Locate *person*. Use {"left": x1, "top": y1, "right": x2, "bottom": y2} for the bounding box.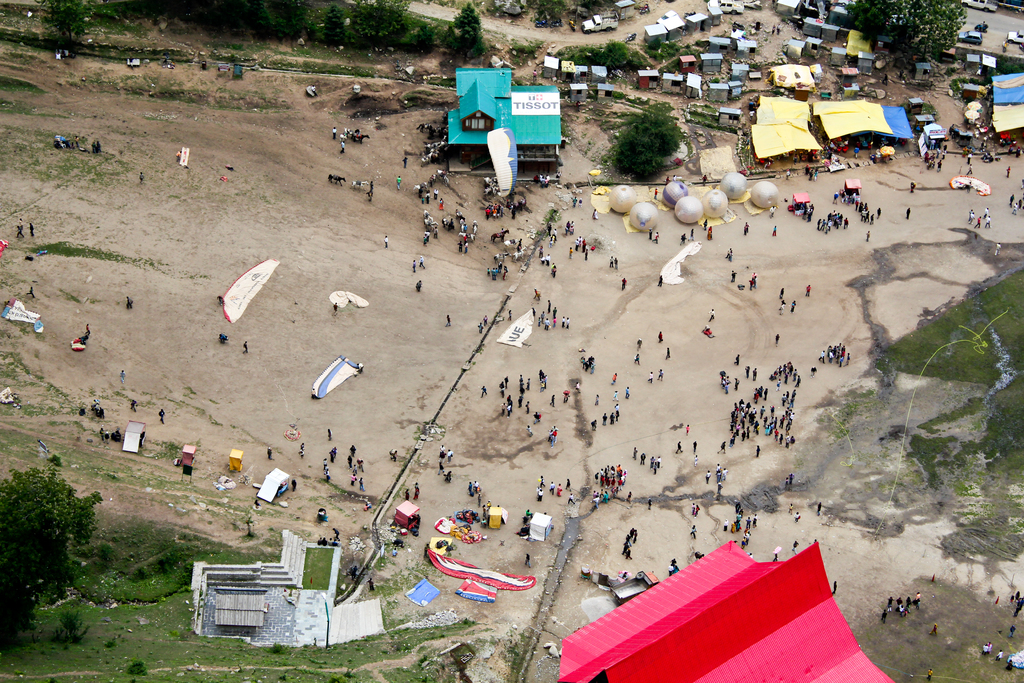
{"left": 548, "top": 300, "right": 554, "bottom": 312}.
